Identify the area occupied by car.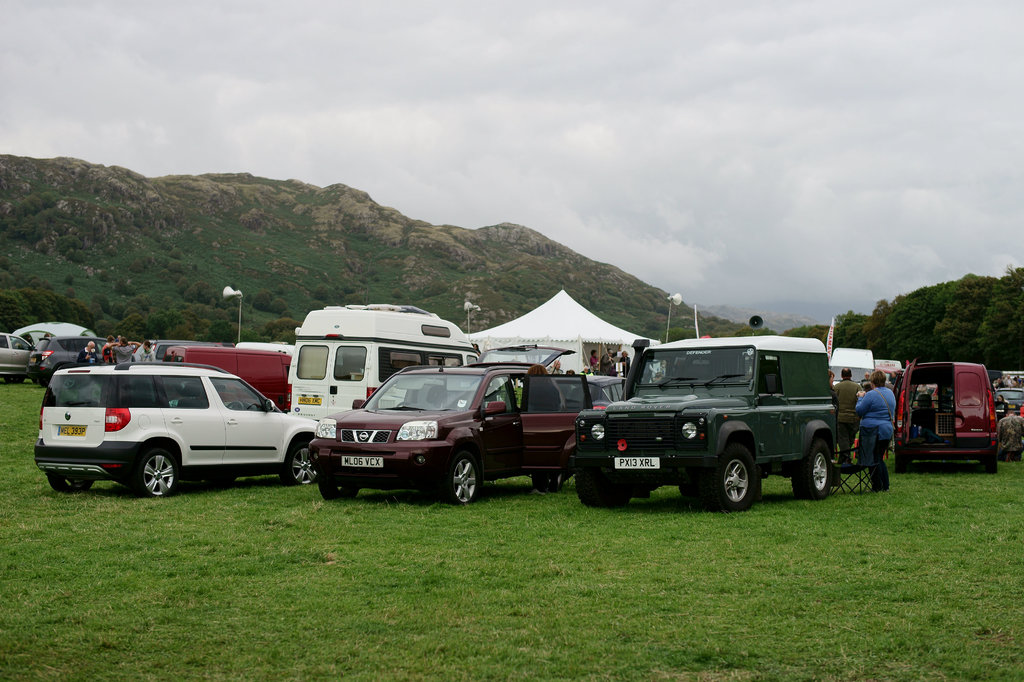
Area: crop(307, 359, 596, 507).
